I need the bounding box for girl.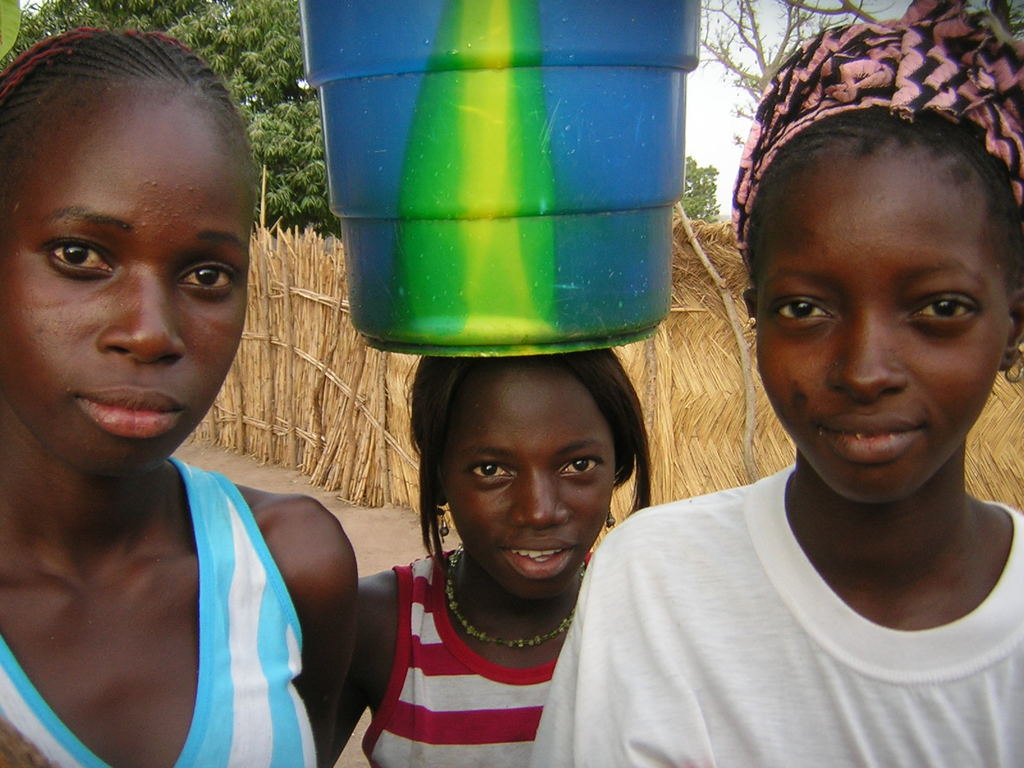
Here it is: 531/0/1023/765.
